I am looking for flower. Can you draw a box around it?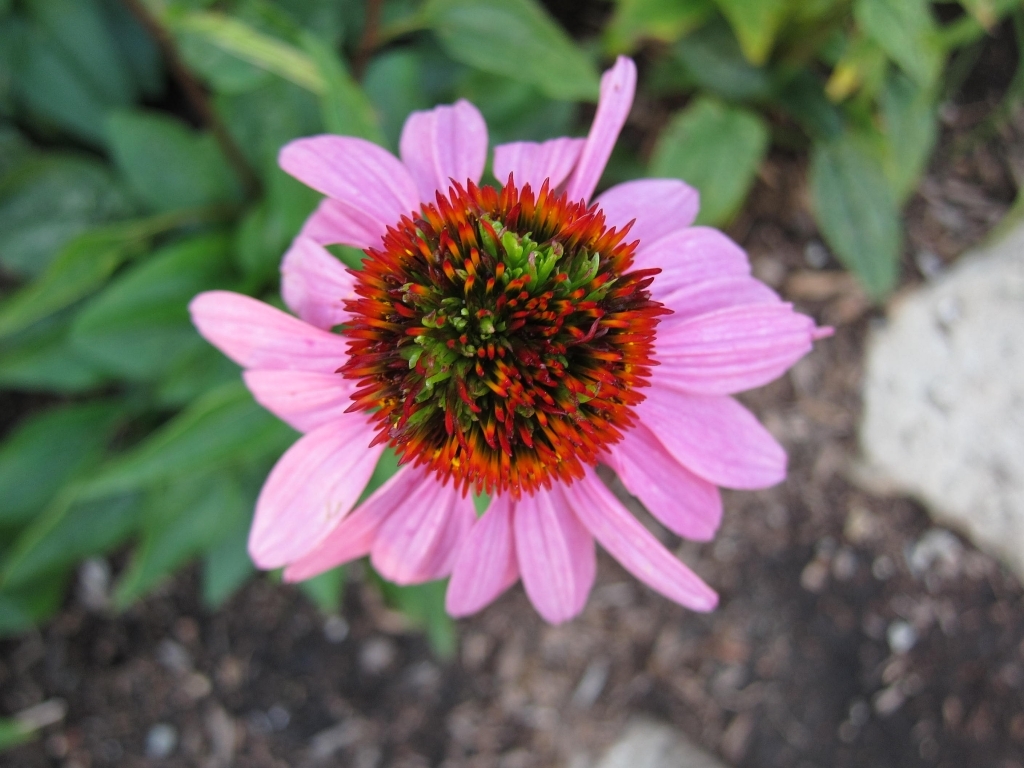
Sure, the bounding box is (left=193, top=118, right=831, bottom=636).
